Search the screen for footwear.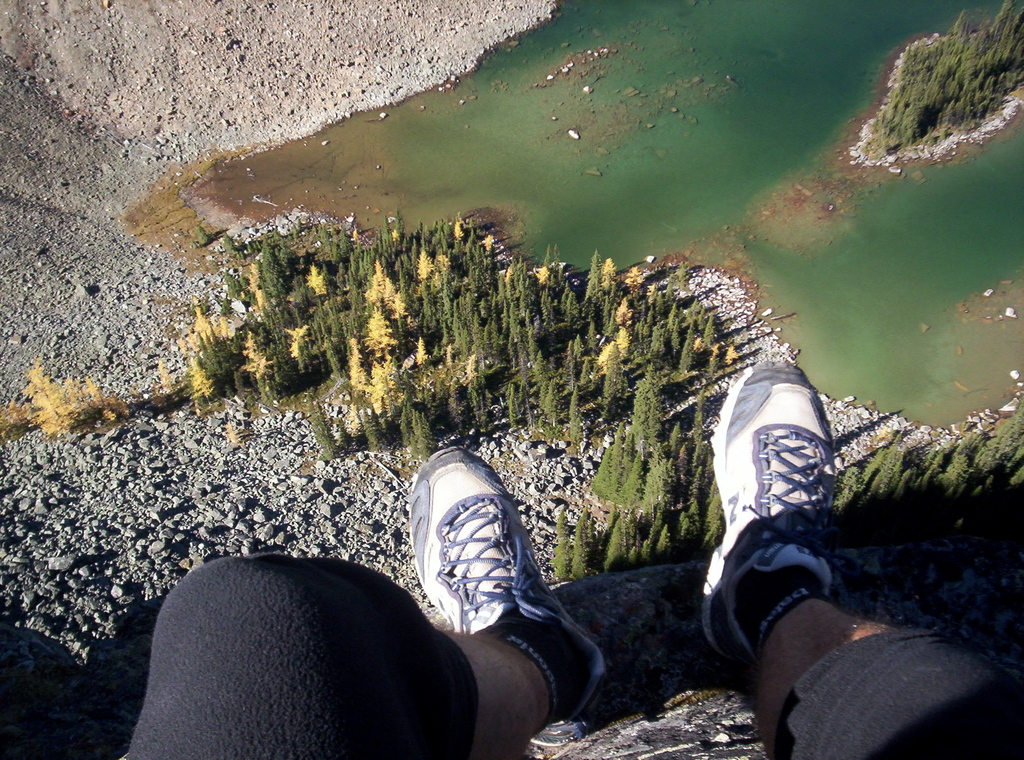
Found at detection(413, 438, 607, 731).
